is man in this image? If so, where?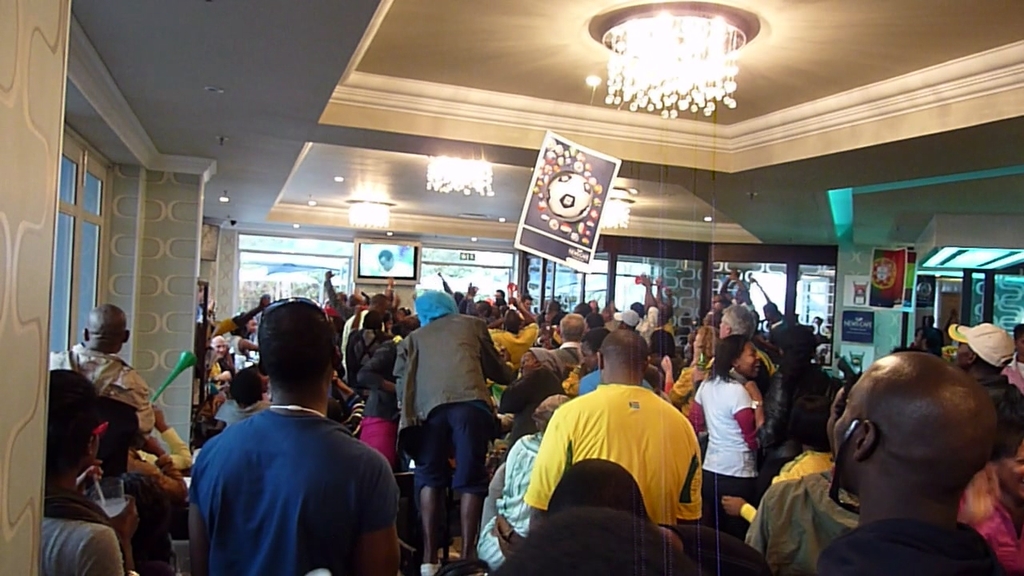
Yes, at [522,328,704,536].
